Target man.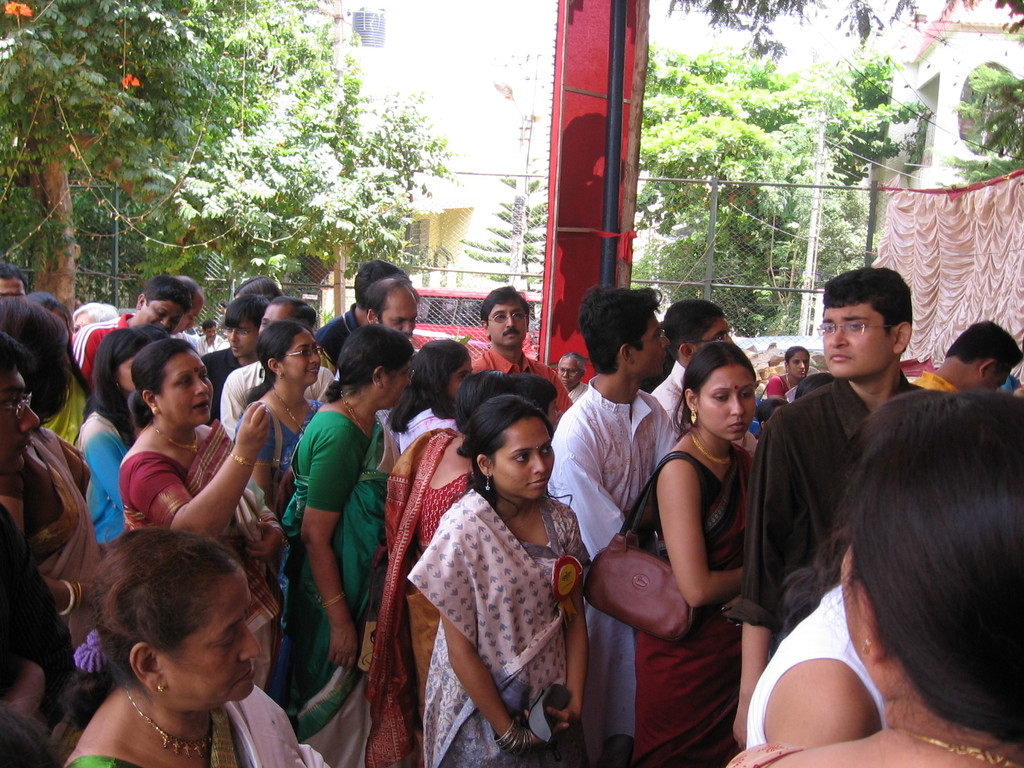
Target region: x1=216 y1=295 x2=333 y2=442.
